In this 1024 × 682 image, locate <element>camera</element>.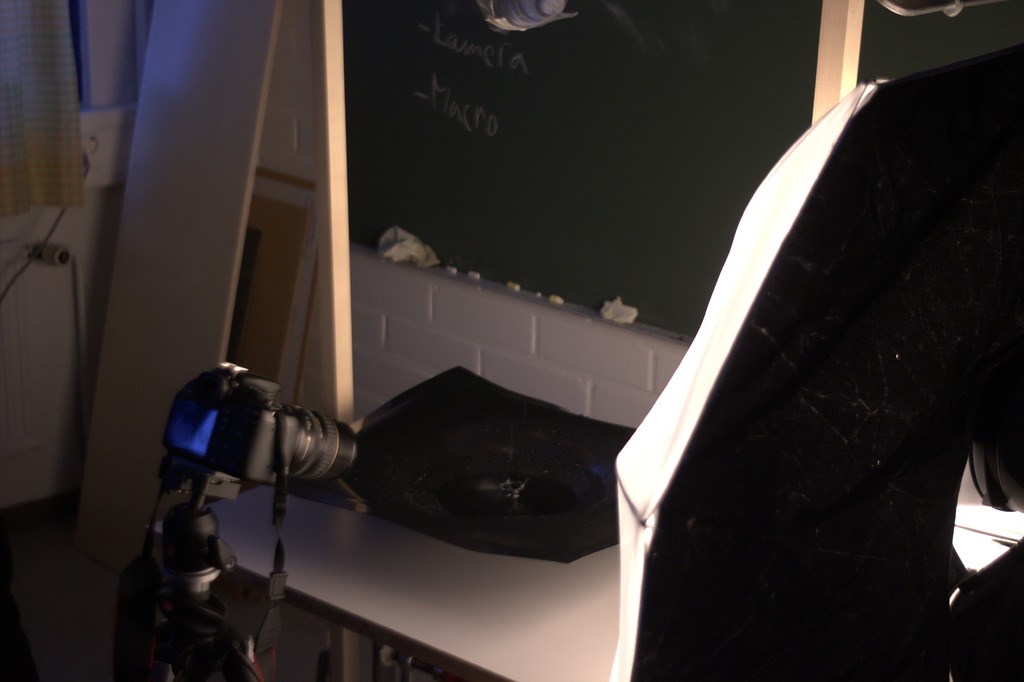
Bounding box: Rect(149, 363, 365, 533).
